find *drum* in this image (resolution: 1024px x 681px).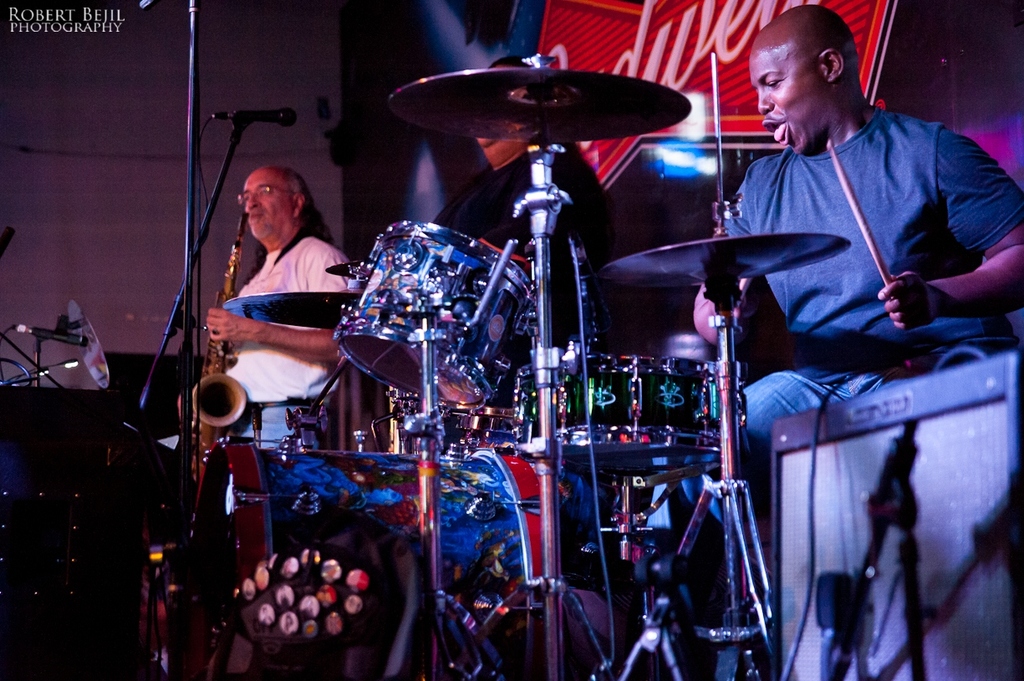
left=521, top=356, right=746, bottom=454.
